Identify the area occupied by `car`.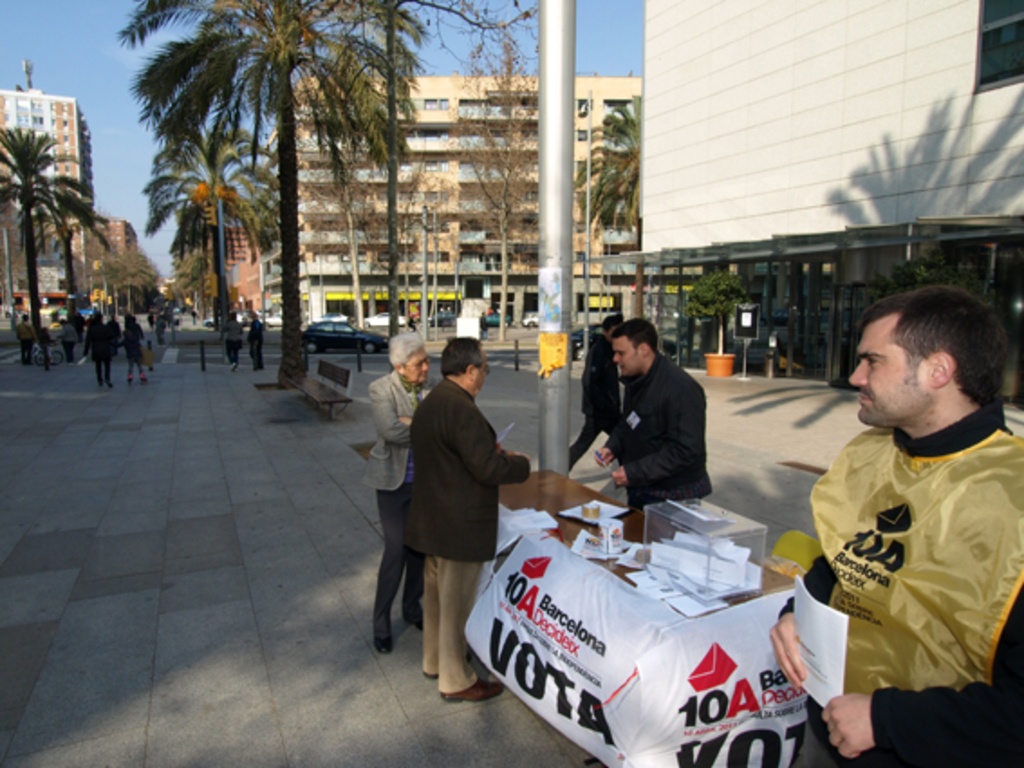
Area: [left=361, top=307, right=406, bottom=325].
